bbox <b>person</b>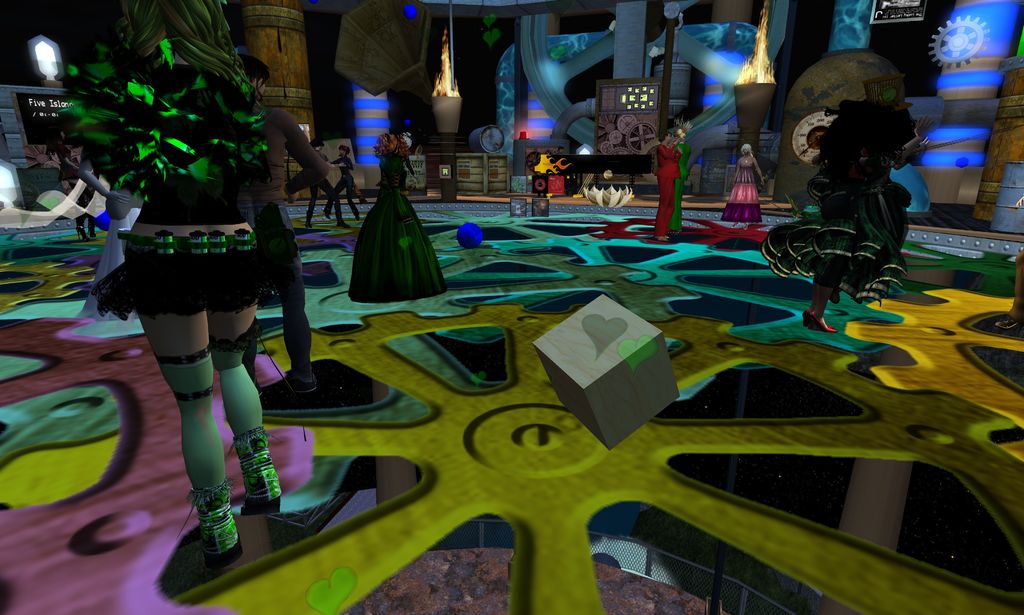
{"left": 250, "top": 53, "right": 334, "bottom": 395}
